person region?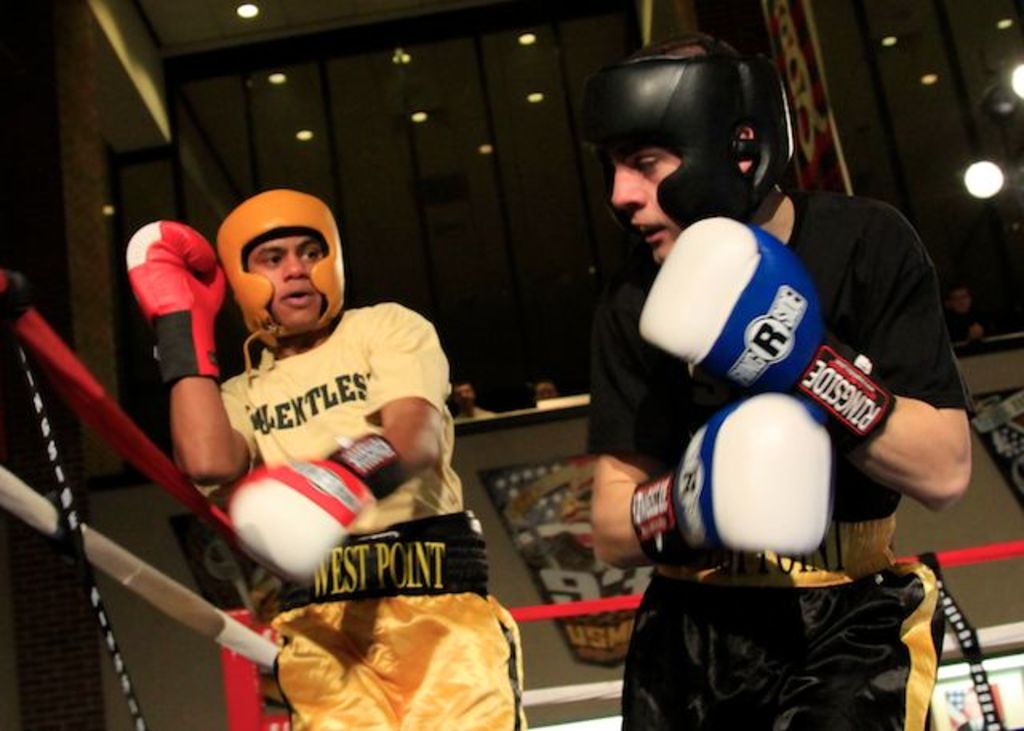
select_region(579, 69, 952, 697)
